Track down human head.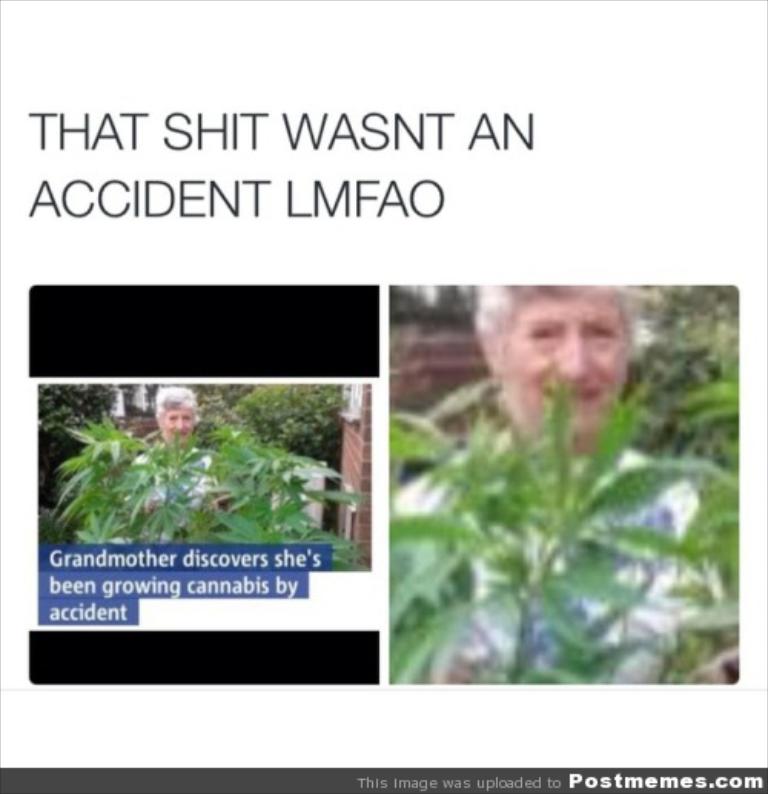
Tracked to <region>154, 385, 200, 450</region>.
